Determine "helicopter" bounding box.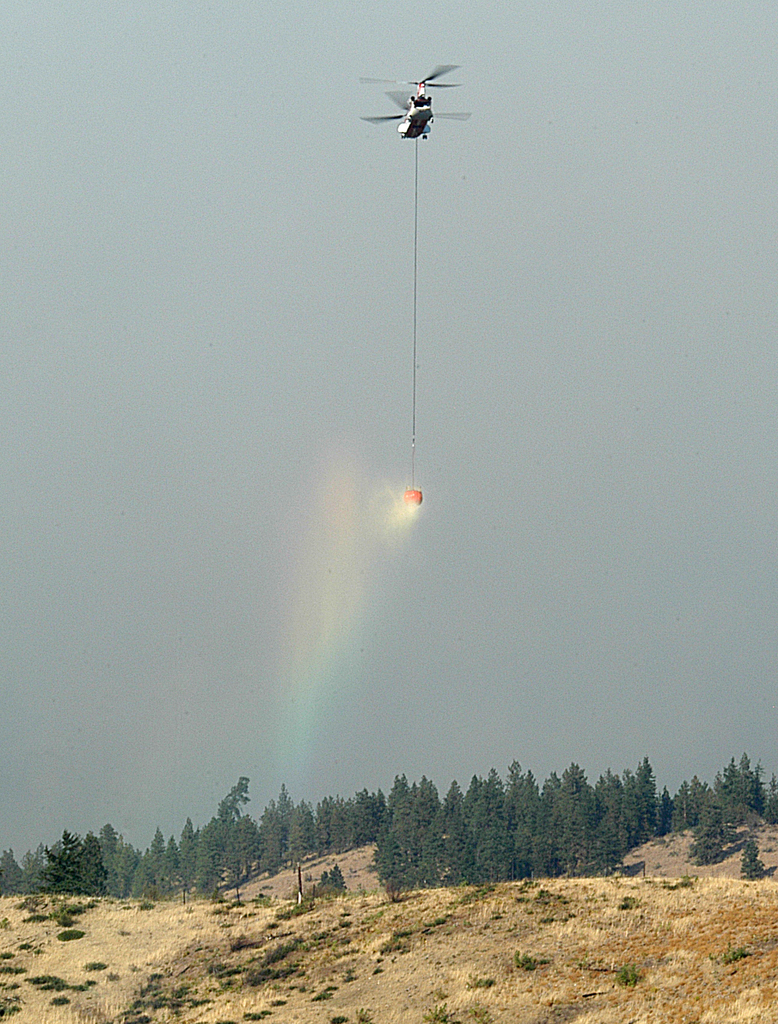
Determined: [left=361, top=42, right=486, bottom=164].
